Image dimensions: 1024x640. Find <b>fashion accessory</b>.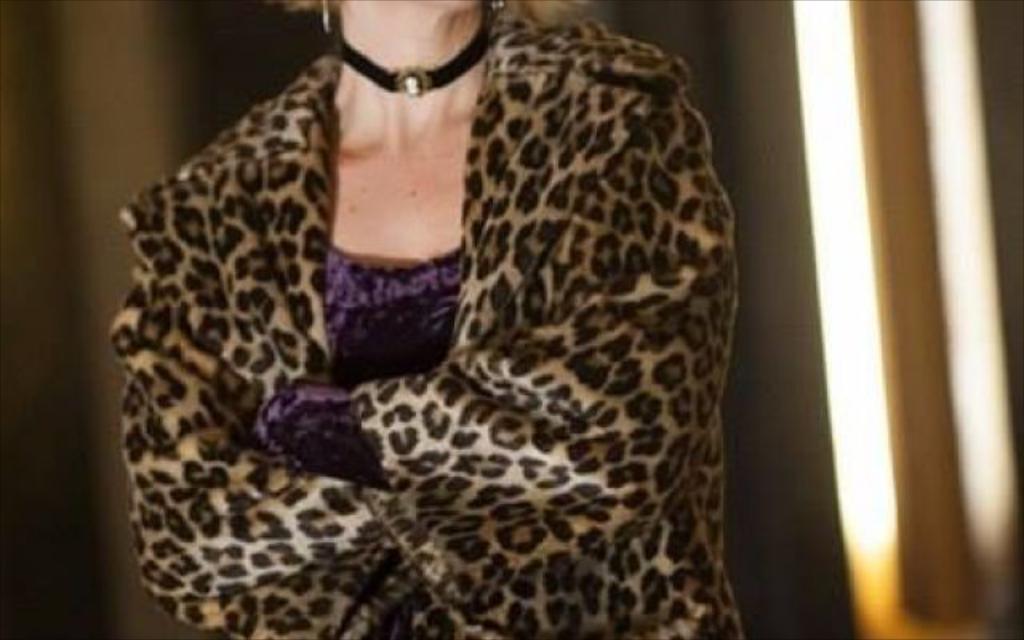
box=[491, 0, 504, 14].
